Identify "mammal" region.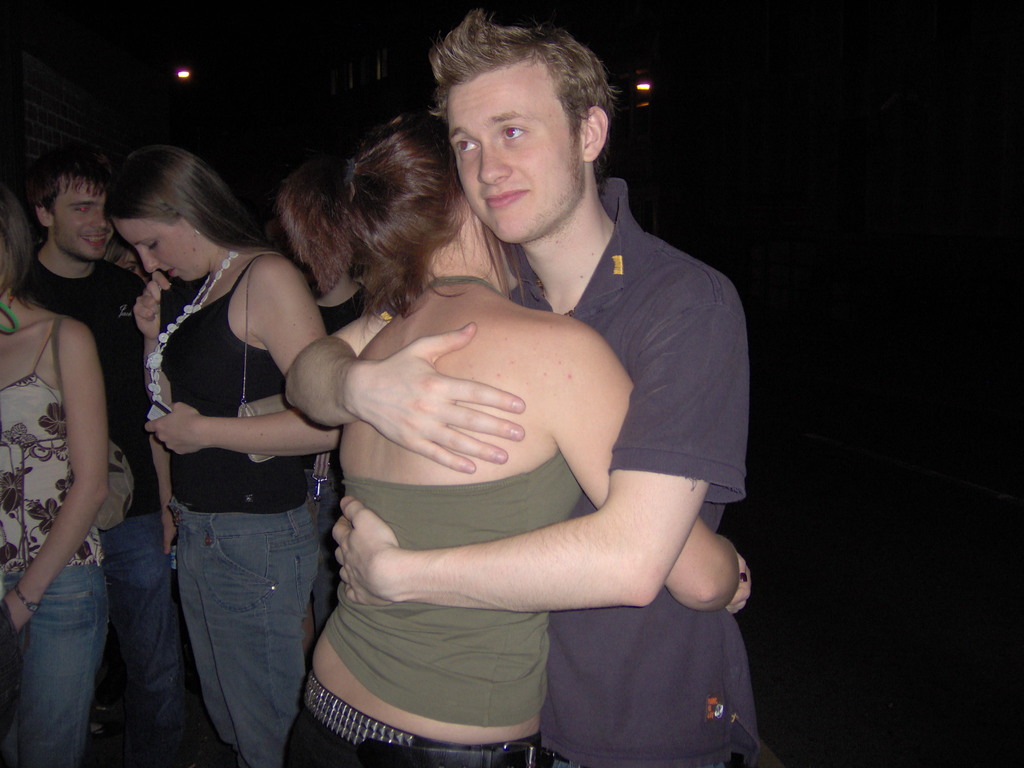
Region: [x1=271, y1=104, x2=752, y2=767].
